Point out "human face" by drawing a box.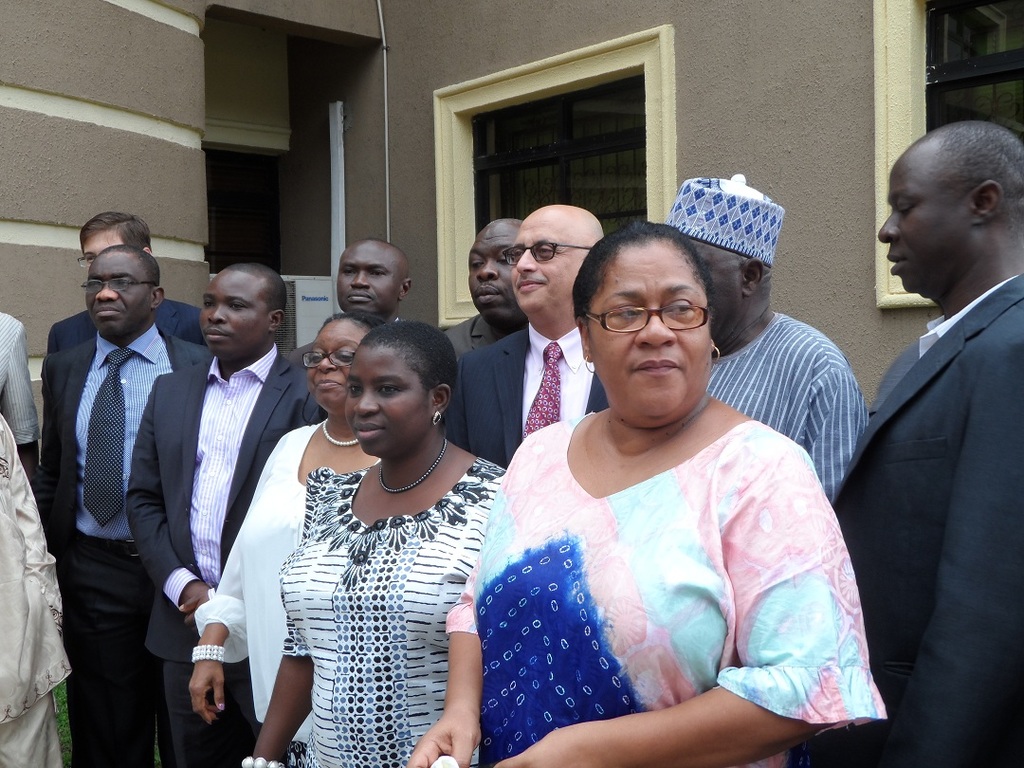
bbox=[71, 226, 116, 265].
